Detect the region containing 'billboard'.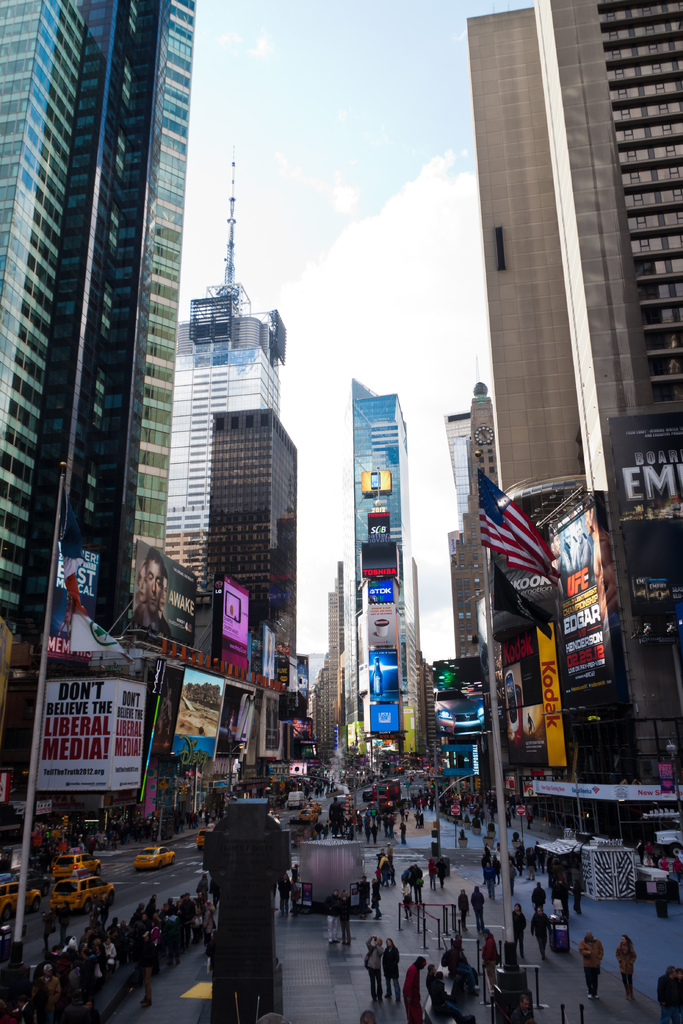
crop(368, 572, 395, 607).
